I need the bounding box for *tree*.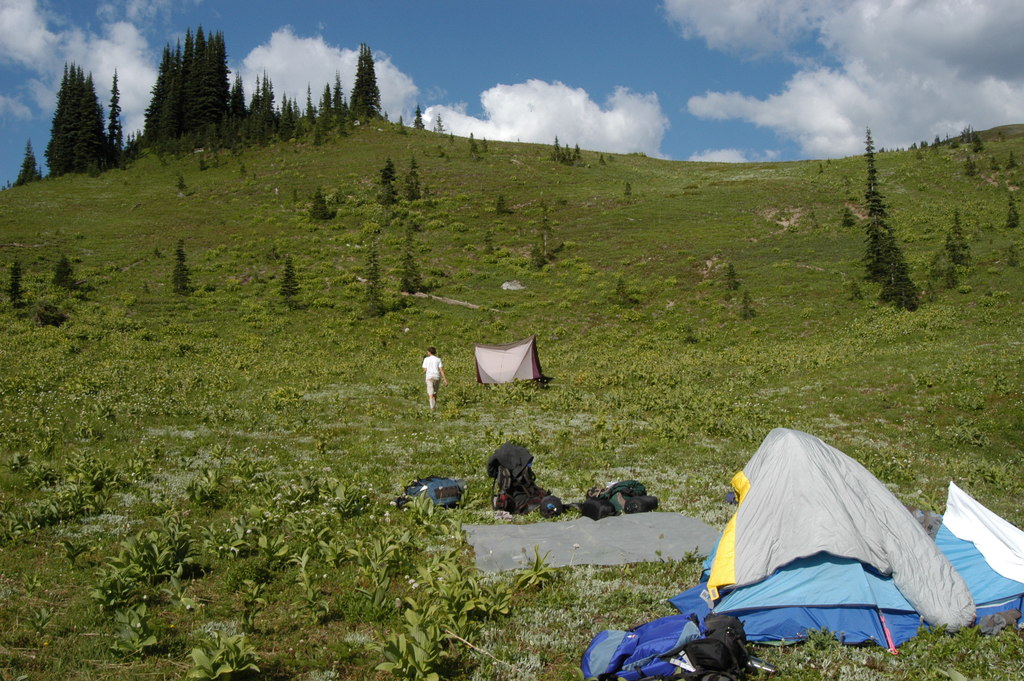
Here it is: rect(7, 260, 27, 316).
